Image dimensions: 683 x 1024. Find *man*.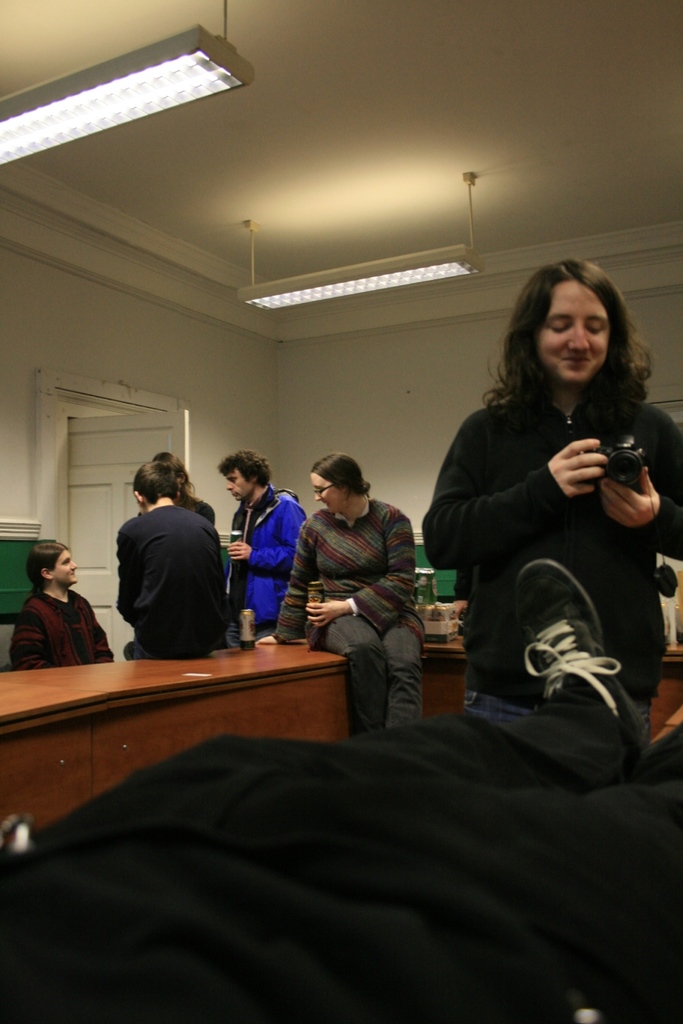
{"x1": 221, "y1": 448, "x2": 302, "y2": 625}.
